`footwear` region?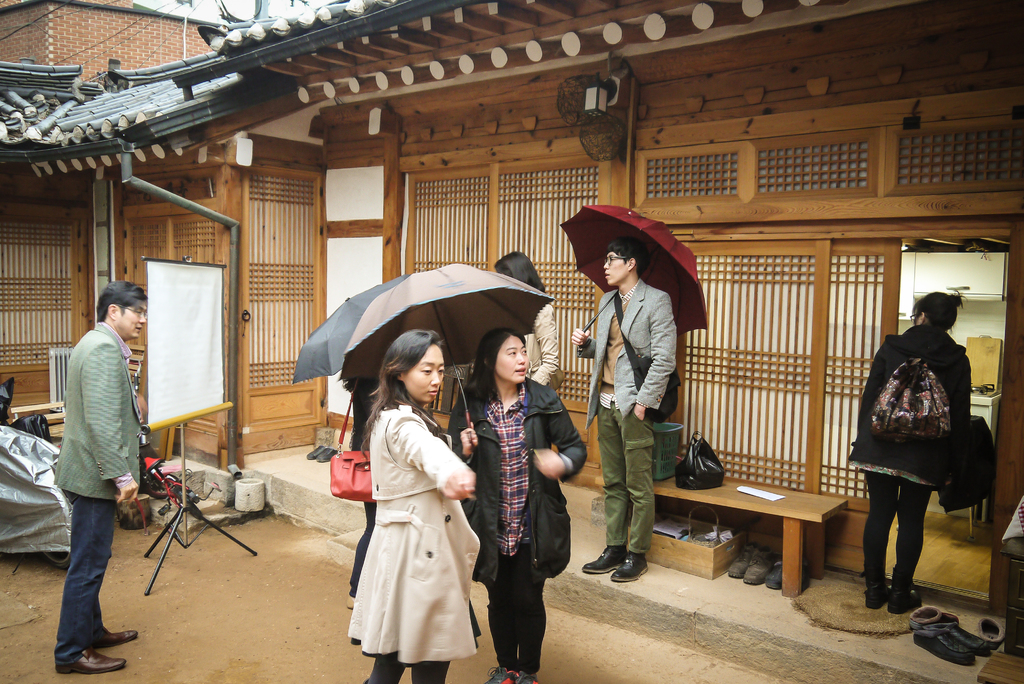
582/541/630/573
